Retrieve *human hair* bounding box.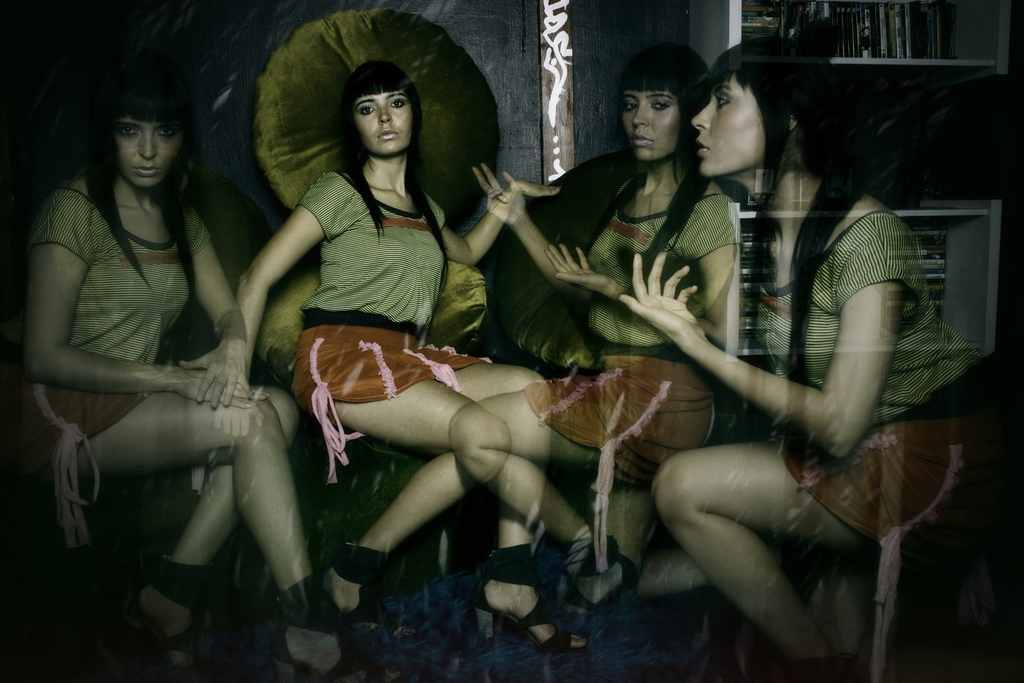
Bounding box: BBox(619, 40, 710, 245).
